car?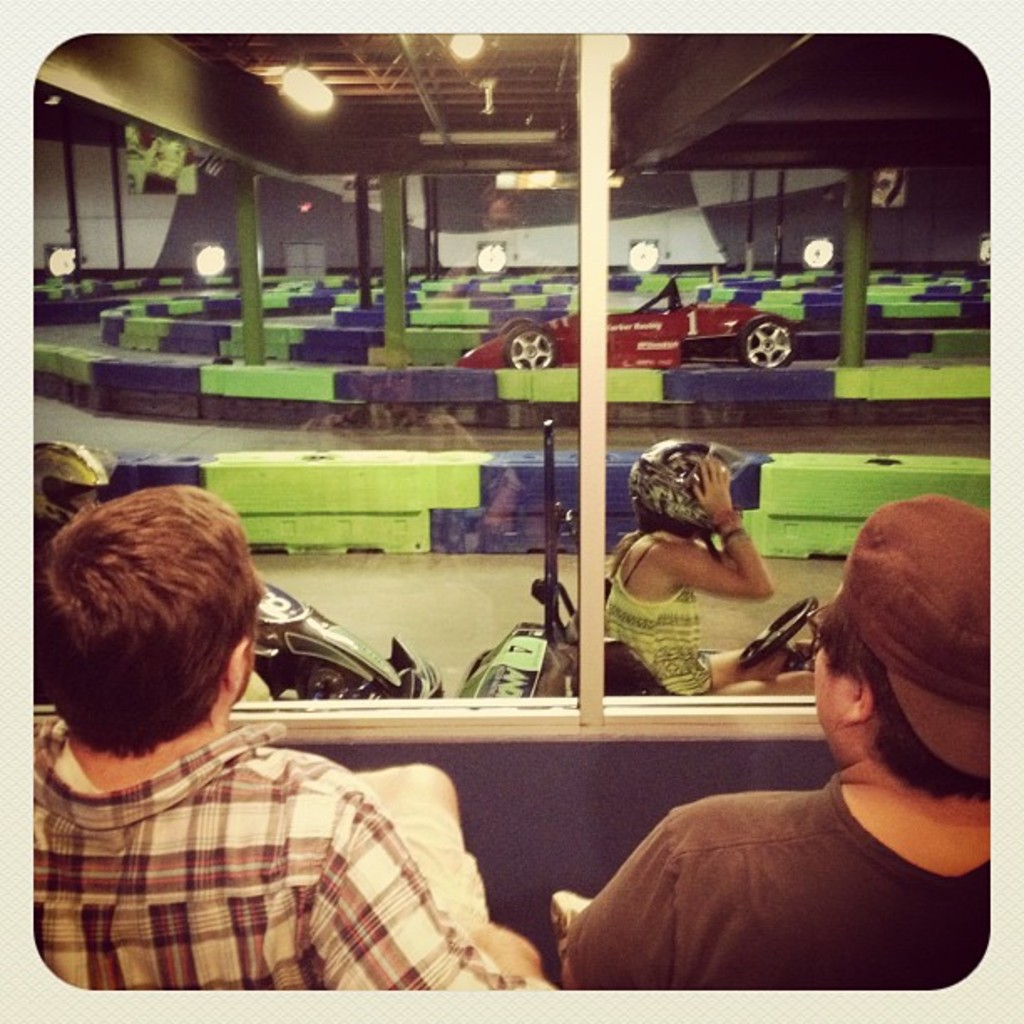
bbox=(457, 276, 812, 371)
